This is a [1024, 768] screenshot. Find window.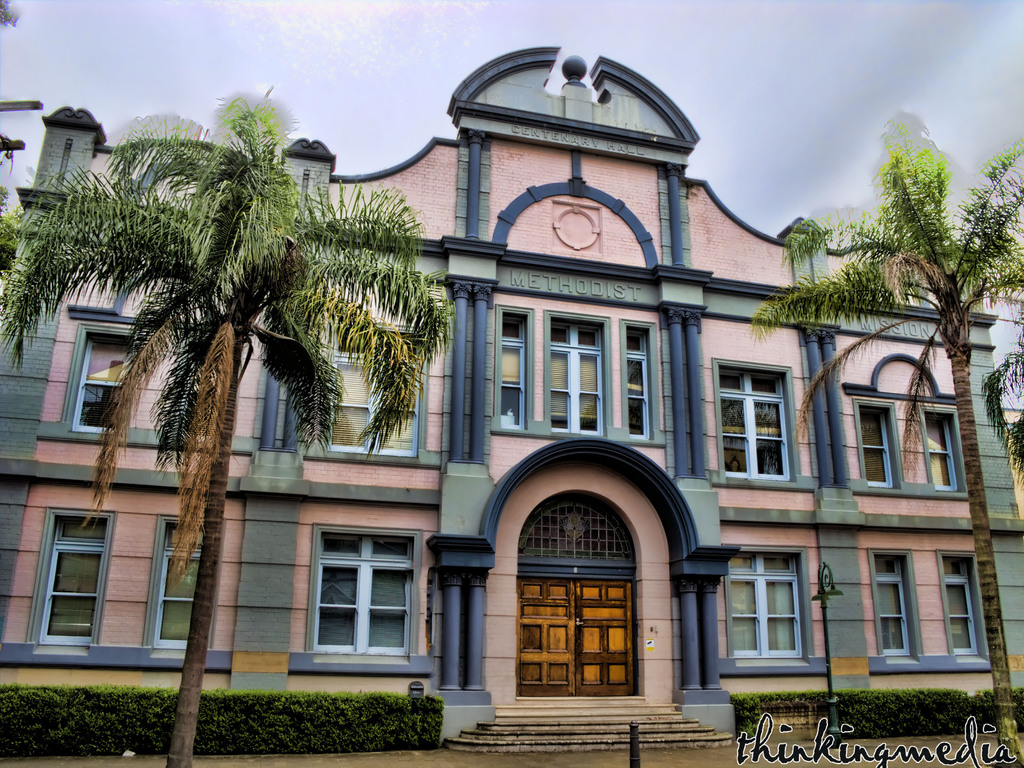
Bounding box: BBox(490, 309, 660, 439).
